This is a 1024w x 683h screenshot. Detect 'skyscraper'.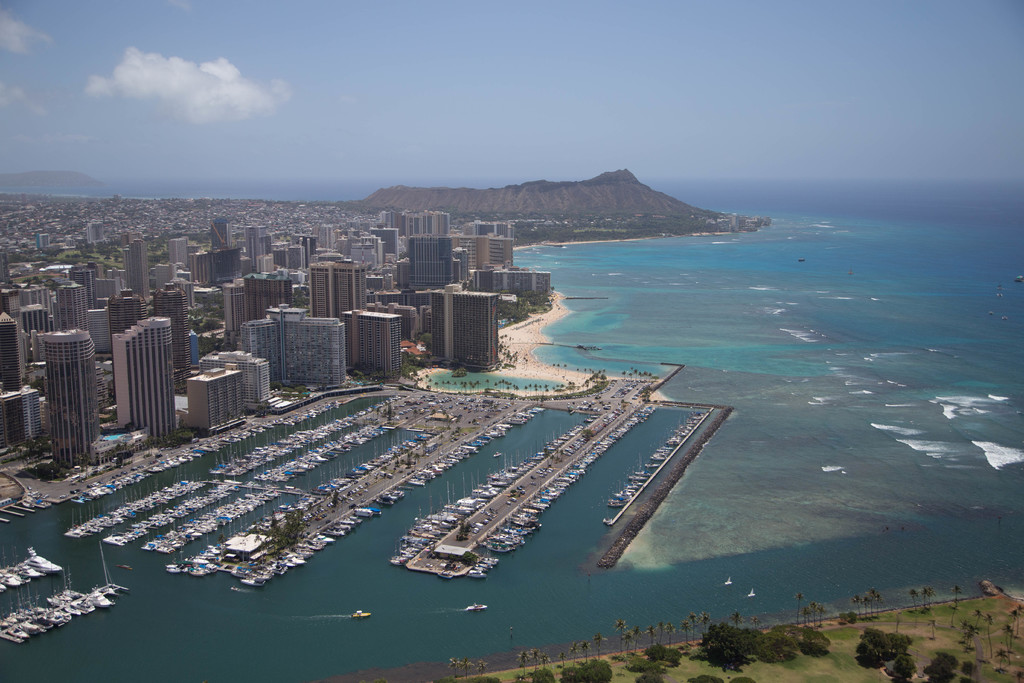
bbox=[71, 268, 97, 306].
